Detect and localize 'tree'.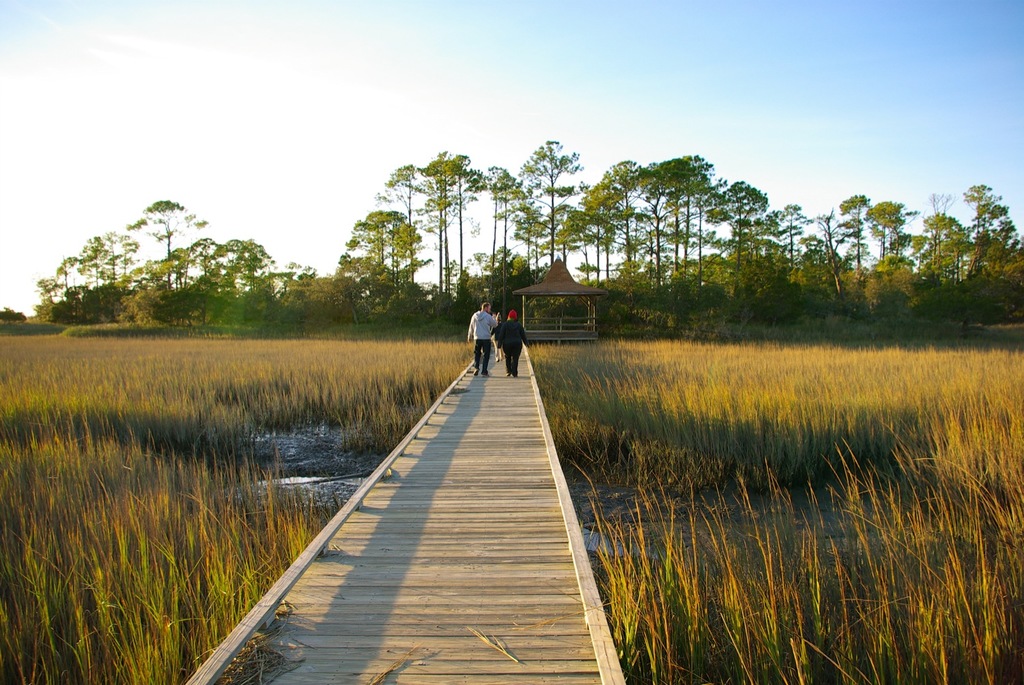
Localized at bbox(910, 233, 928, 274).
